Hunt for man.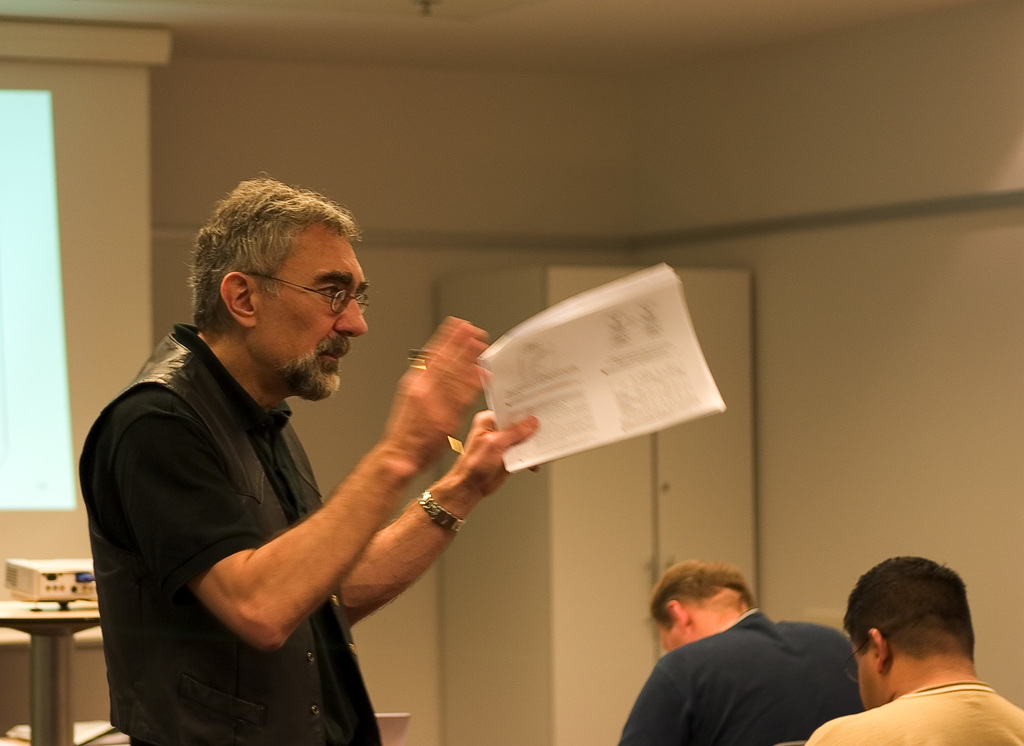
Hunted down at 809,552,1023,745.
